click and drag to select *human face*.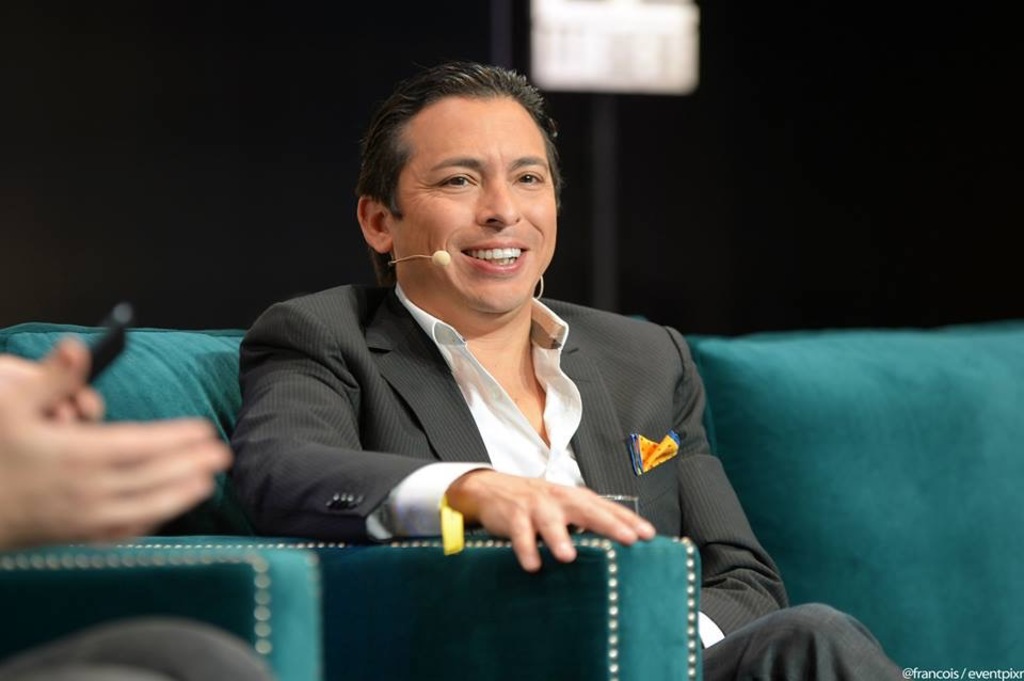
Selection: 398, 91, 556, 307.
